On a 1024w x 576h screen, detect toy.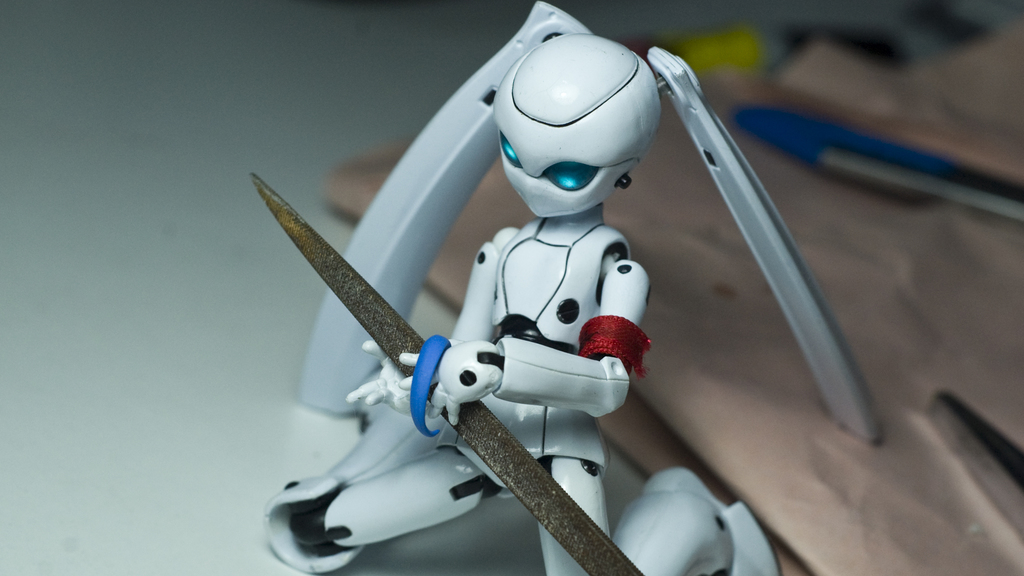
x1=292, y1=0, x2=920, y2=575.
